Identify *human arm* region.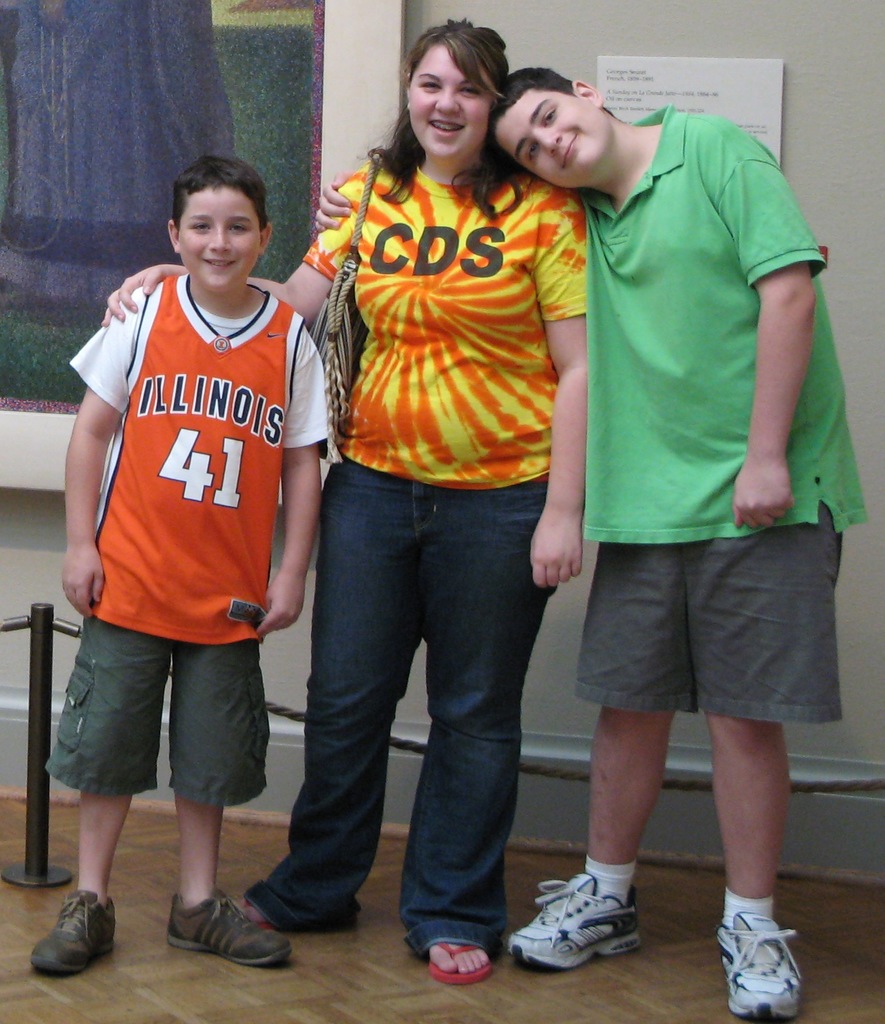
Region: crop(264, 312, 337, 639).
